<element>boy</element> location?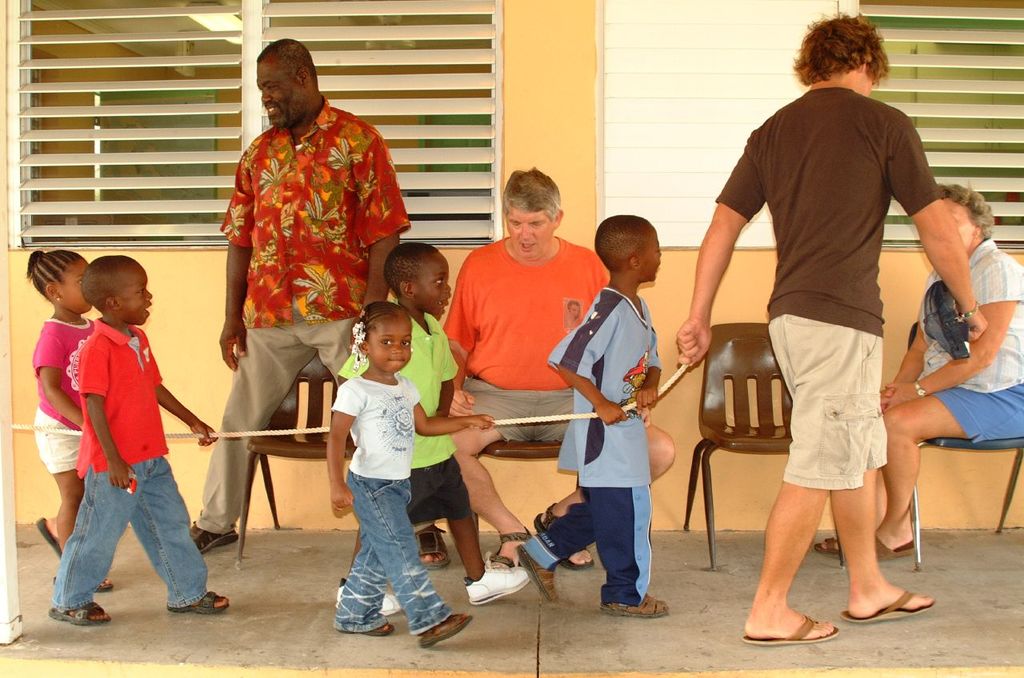
<bbox>41, 232, 218, 630</bbox>
